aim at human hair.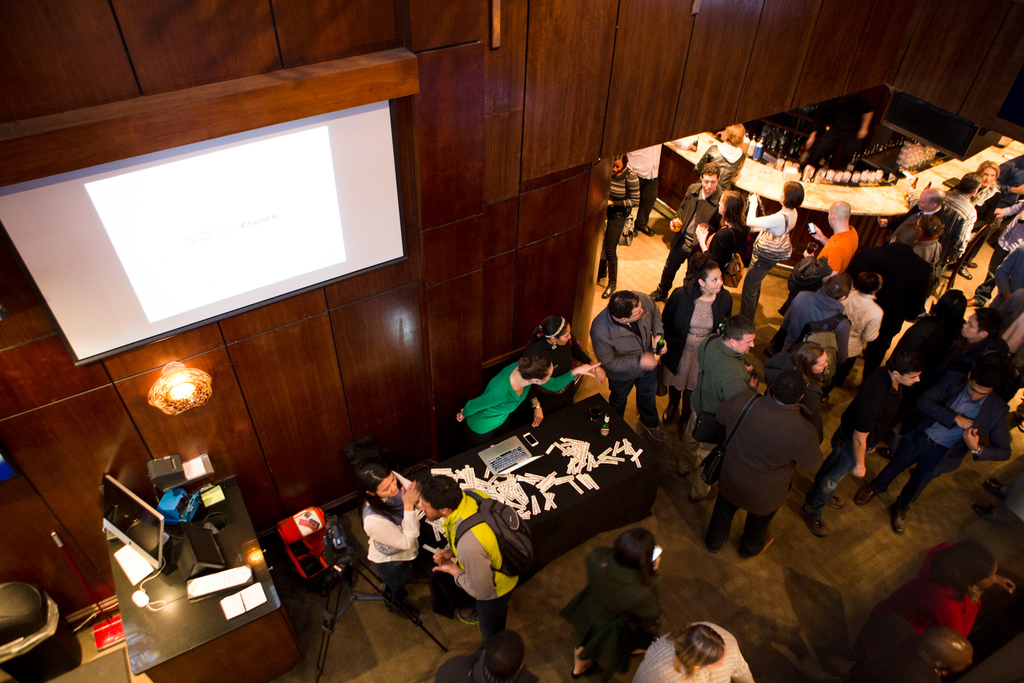
Aimed at l=358, t=459, r=400, b=520.
